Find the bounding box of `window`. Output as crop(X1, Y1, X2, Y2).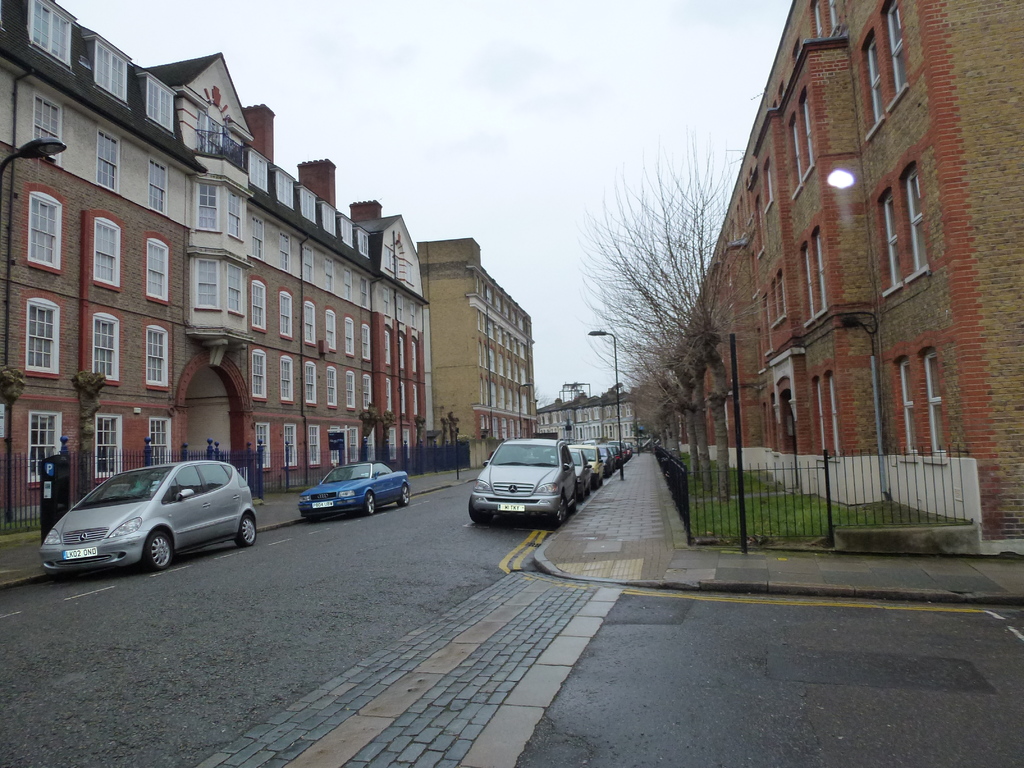
crop(826, 0, 842, 31).
